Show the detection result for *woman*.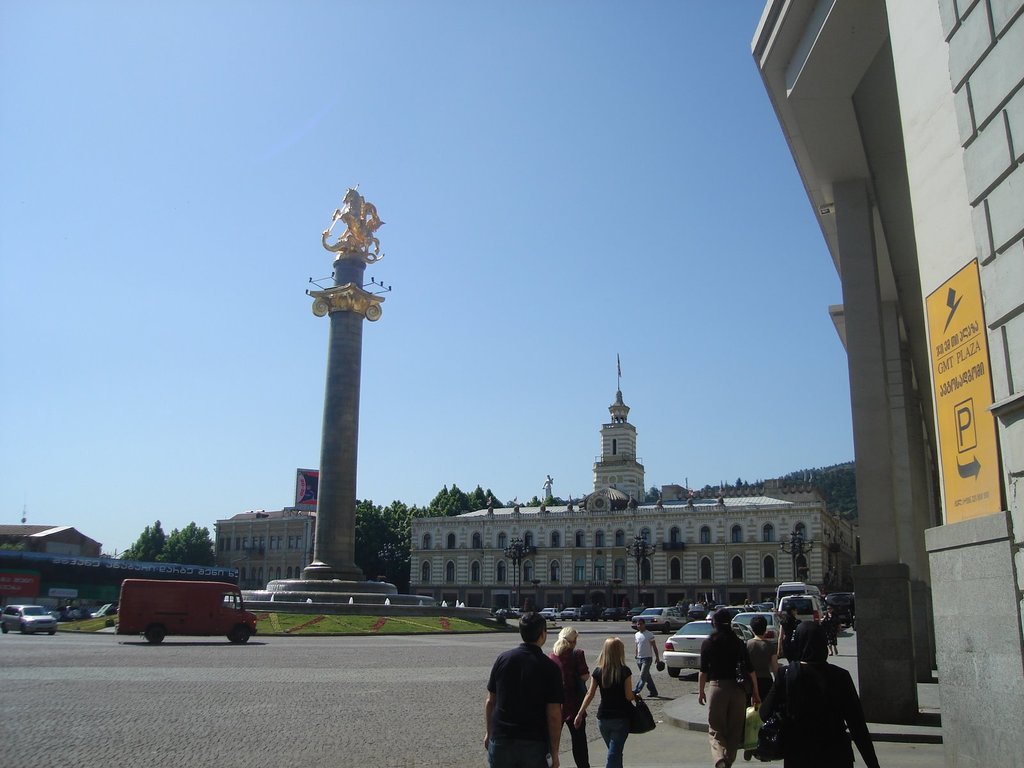
<box>756,620,878,767</box>.
